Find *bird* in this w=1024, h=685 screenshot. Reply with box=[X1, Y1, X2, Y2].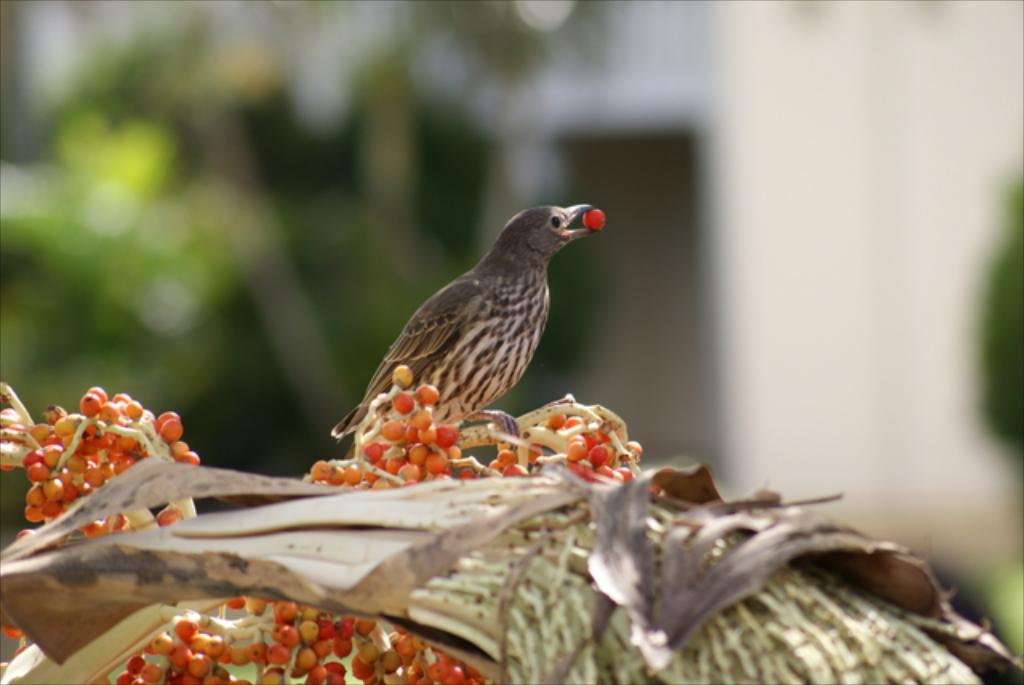
box=[306, 195, 605, 439].
